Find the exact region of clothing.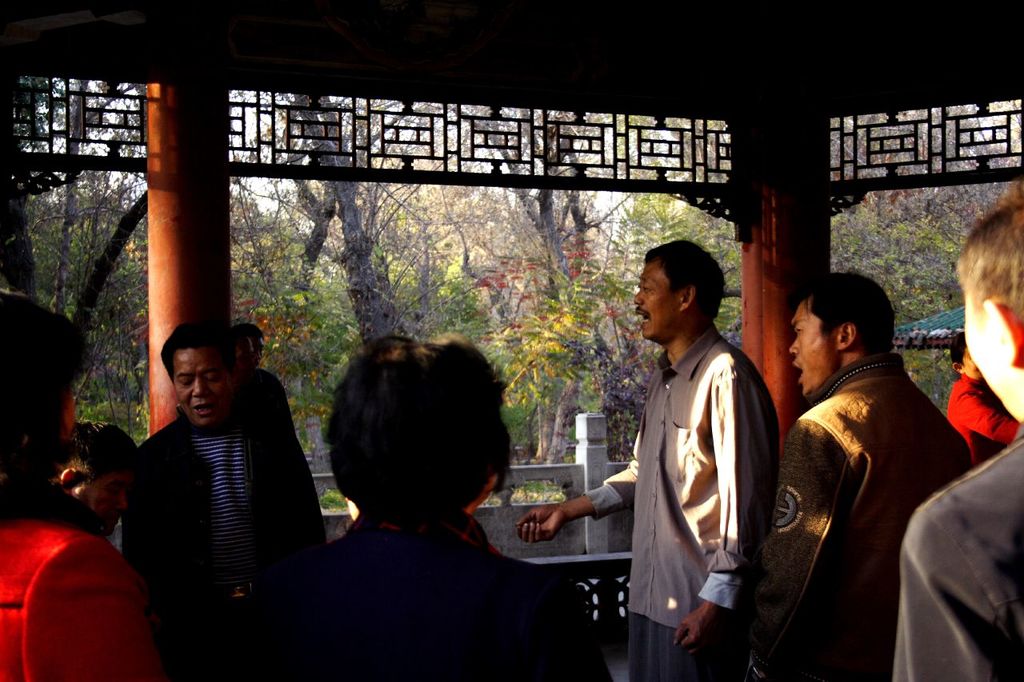
Exact region: left=119, top=413, right=322, bottom=681.
